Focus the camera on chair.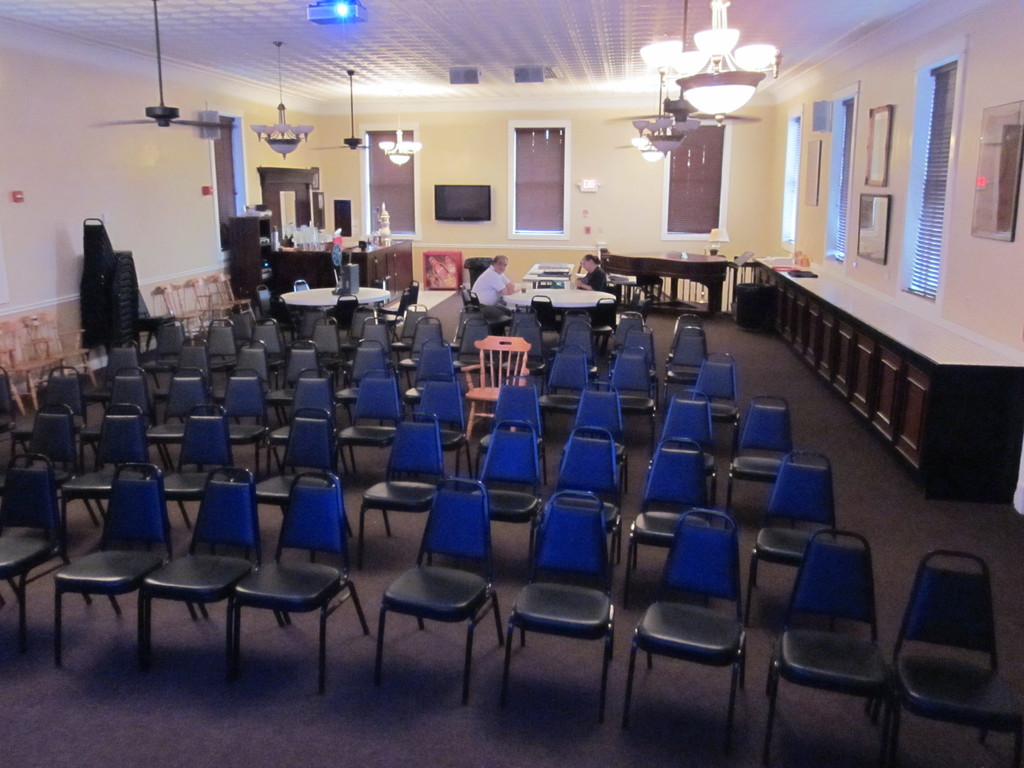
Focus region: box=[52, 463, 204, 674].
